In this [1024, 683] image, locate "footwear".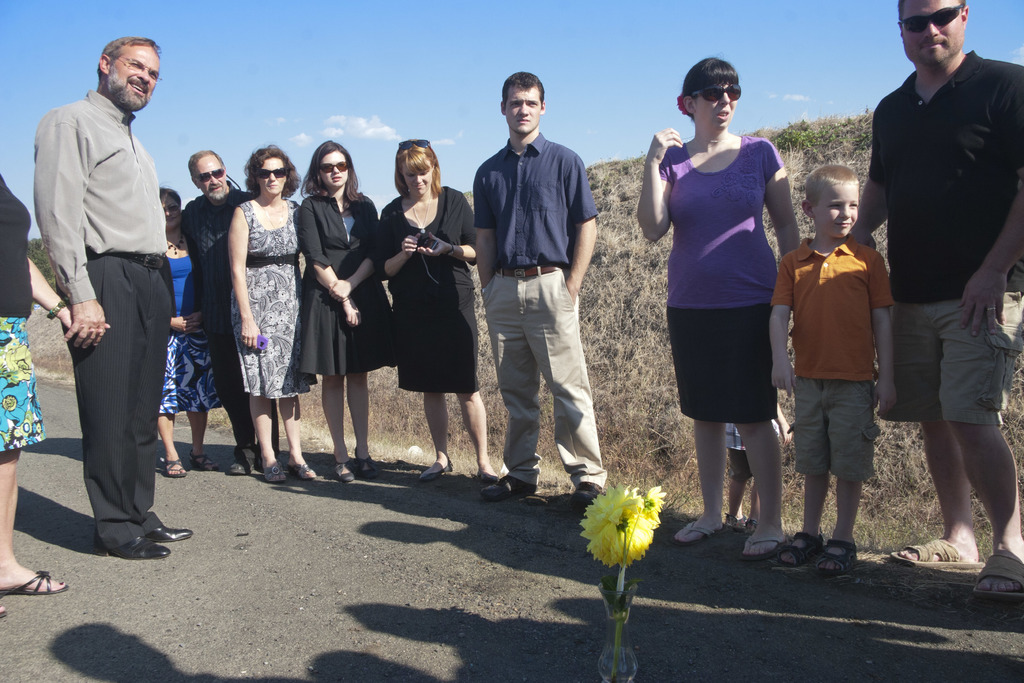
Bounding box: Rect(352, 447, 378, 479).
